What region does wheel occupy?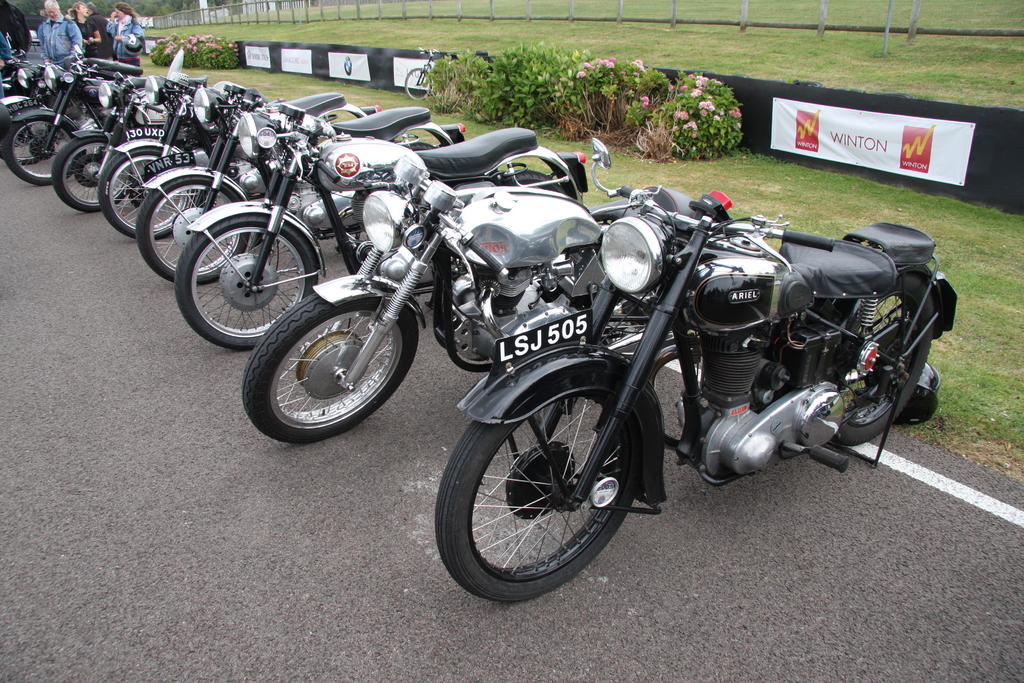
bbox=[241, 288, 420, 444].
